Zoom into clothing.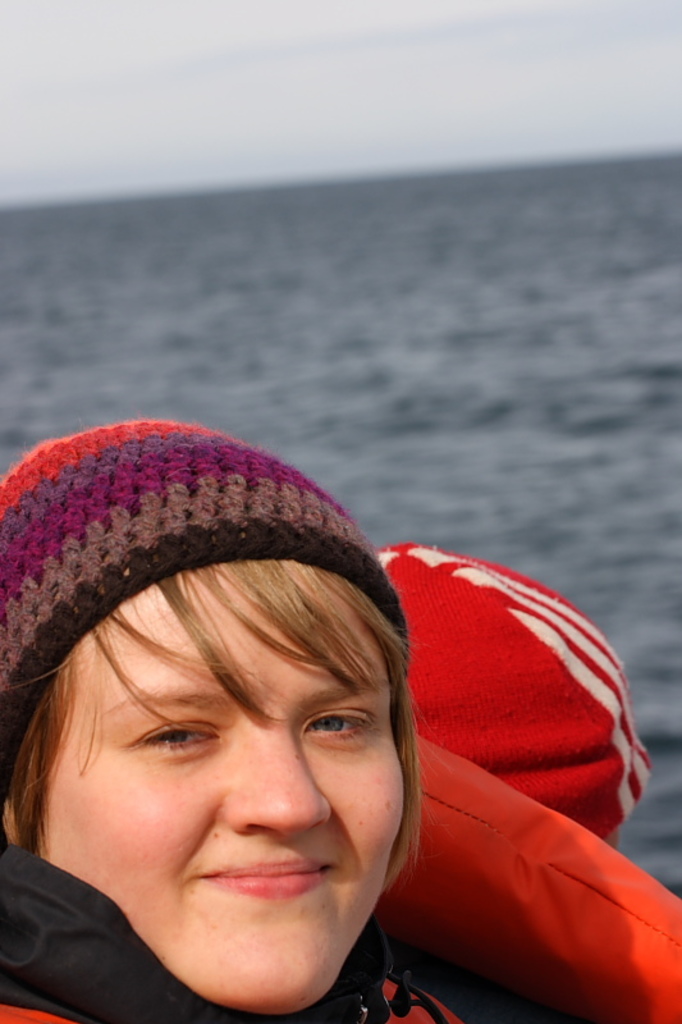
Zoom target: x1=0 y1=845 x2=361 y2=1023.
